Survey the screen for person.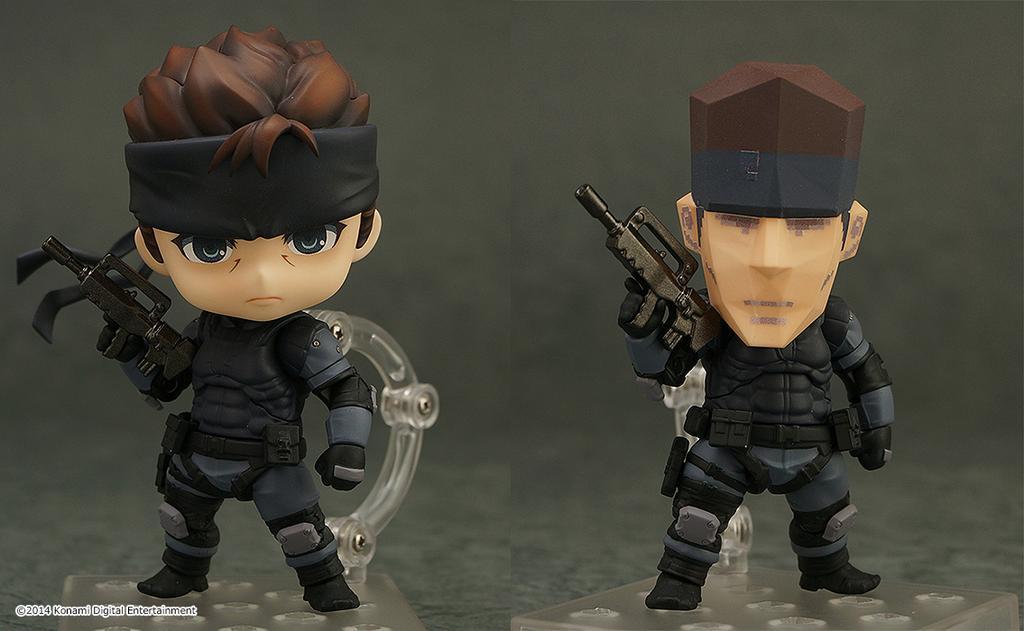
Survey found: x1=614 y1=56 x2=898 y2=613.
